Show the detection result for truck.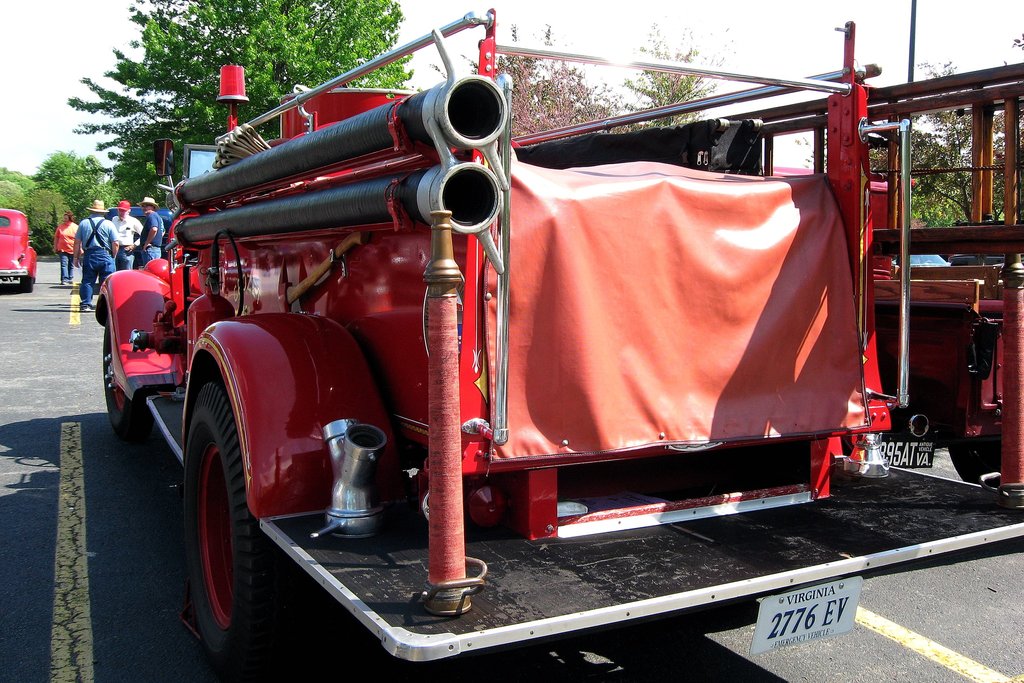
[104,8,954,682].
